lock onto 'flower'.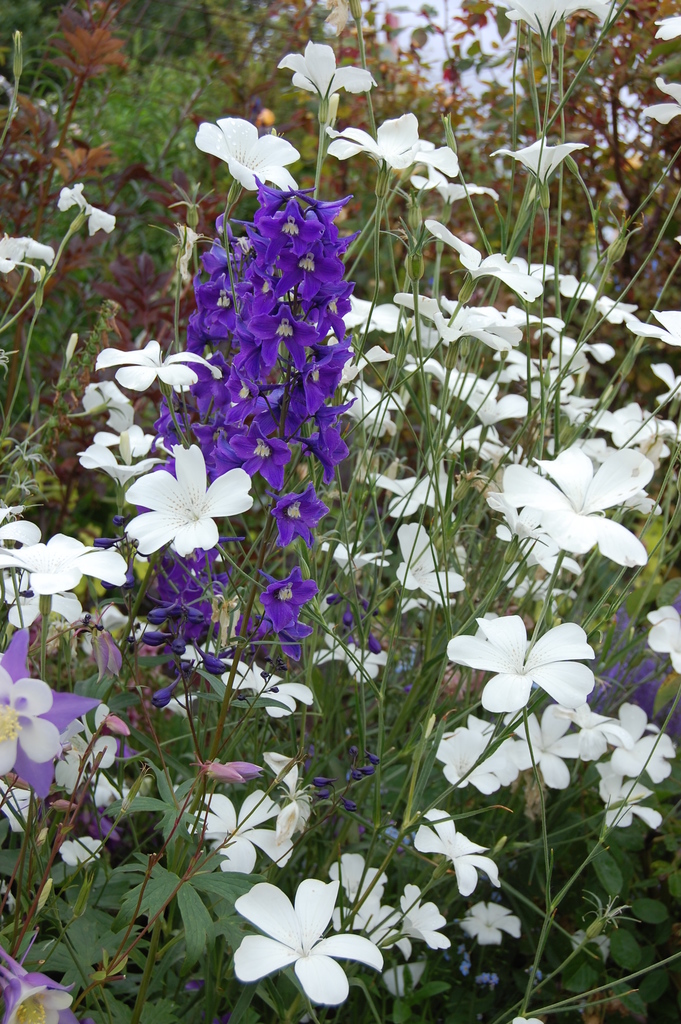
Locked: (left=322, top=109, right=455, bottom=175).
